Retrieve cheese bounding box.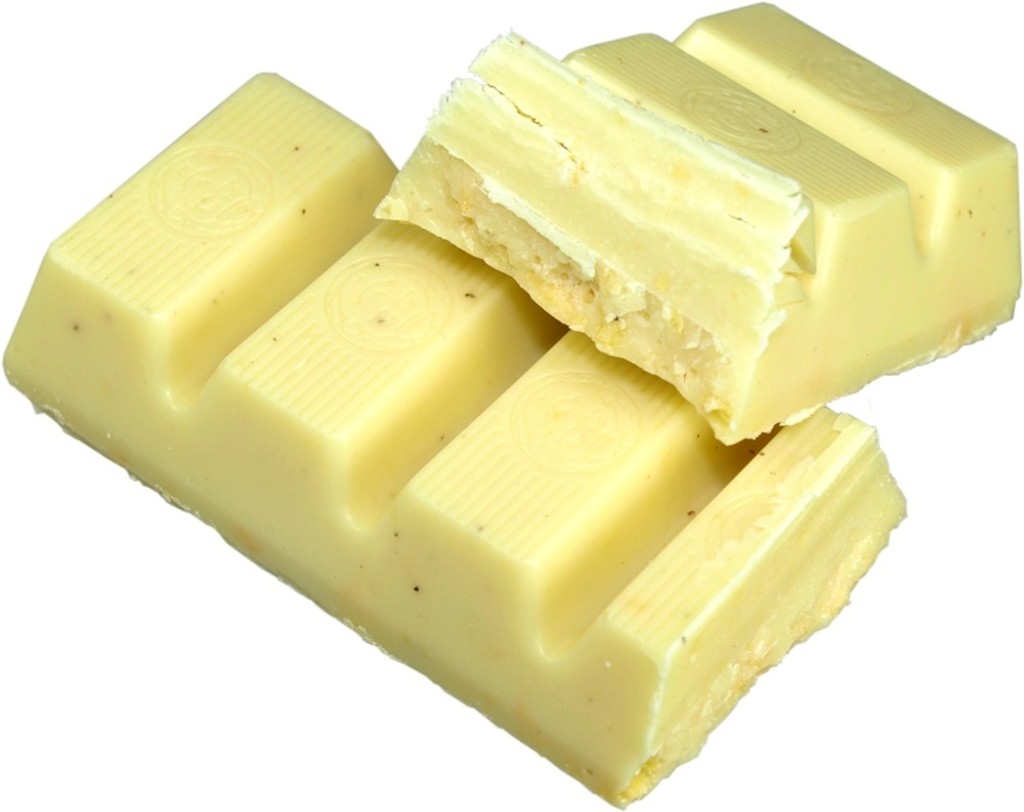
Bounding box: region(4, 68, 910, 805).
